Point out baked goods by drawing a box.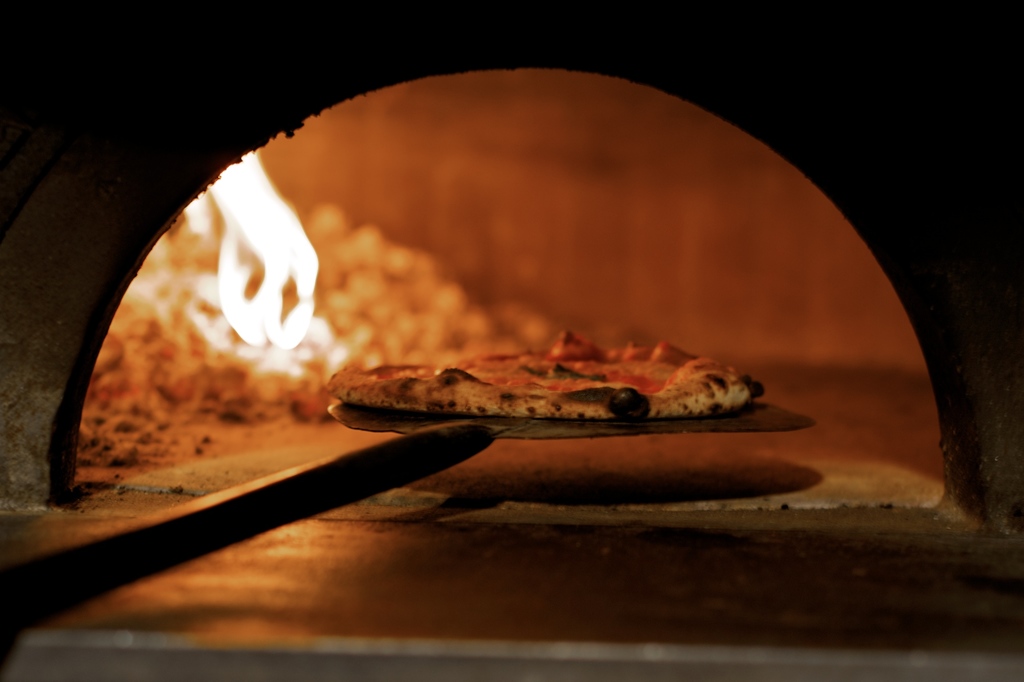
324, 329, 771, 426.
